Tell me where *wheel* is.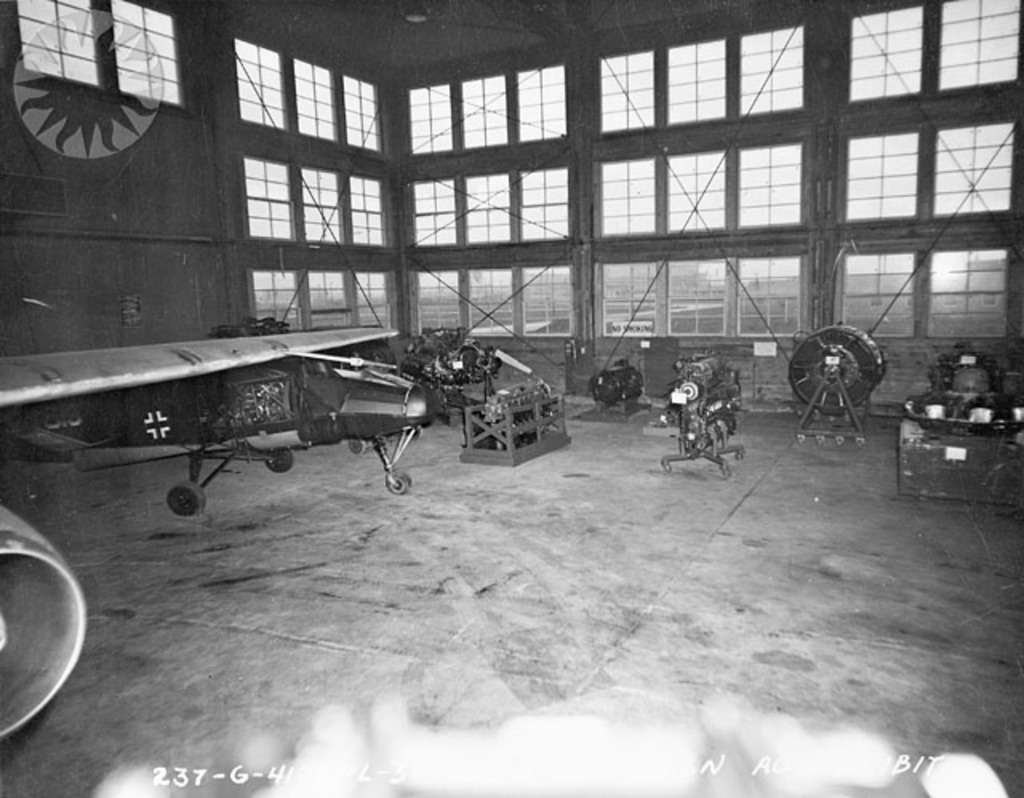
*wheel* is at (382,469,411,494).
